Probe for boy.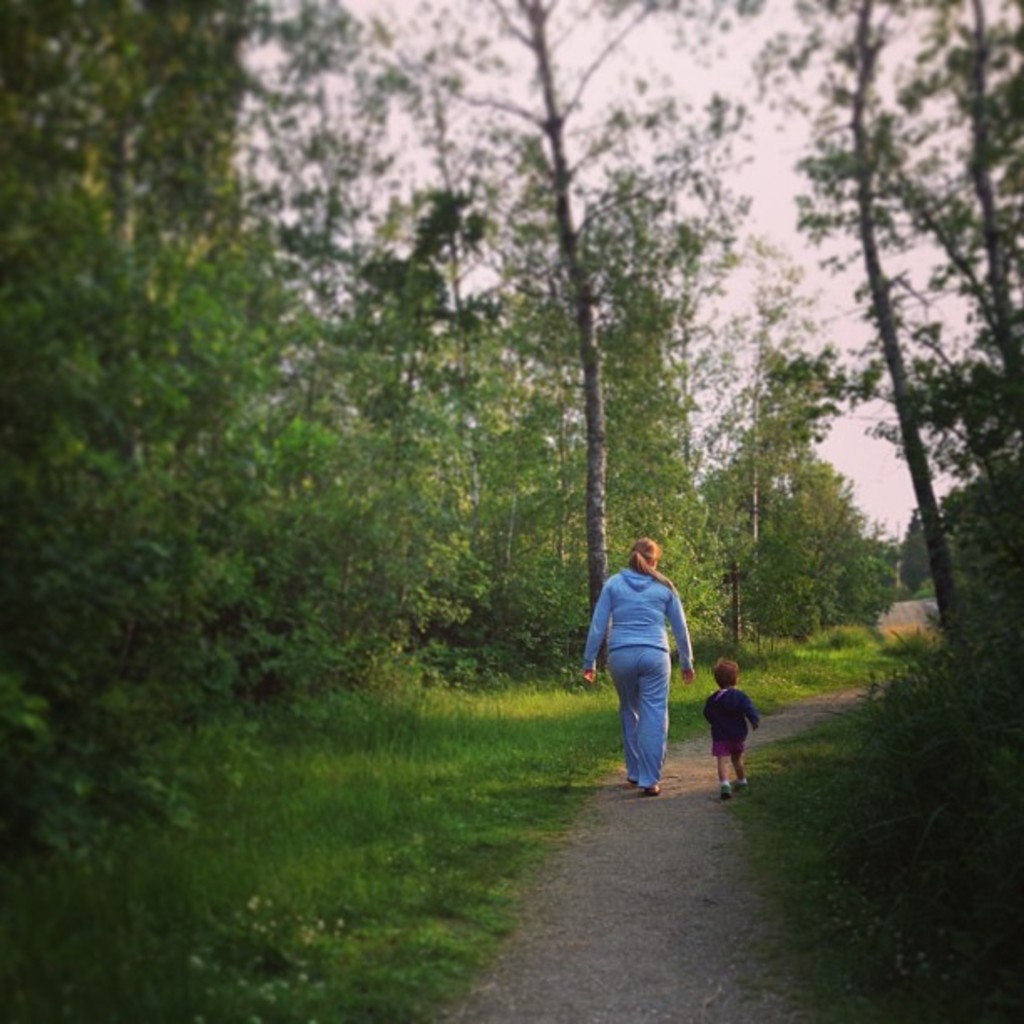
Probe result: 581,540,736,808.
